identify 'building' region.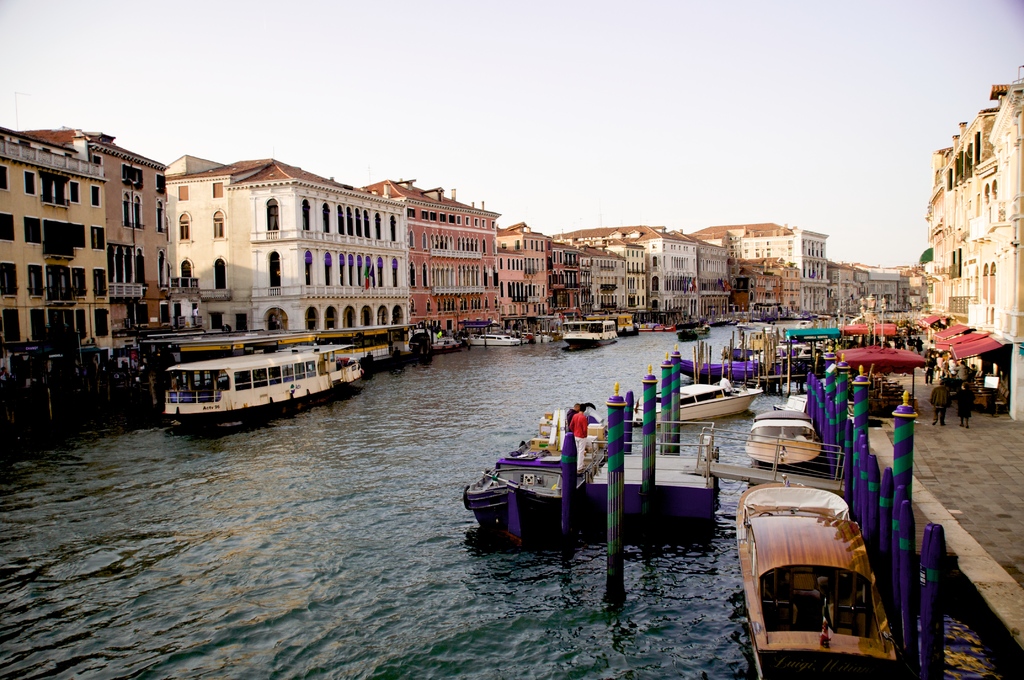
Region: 252/161/404/328.
